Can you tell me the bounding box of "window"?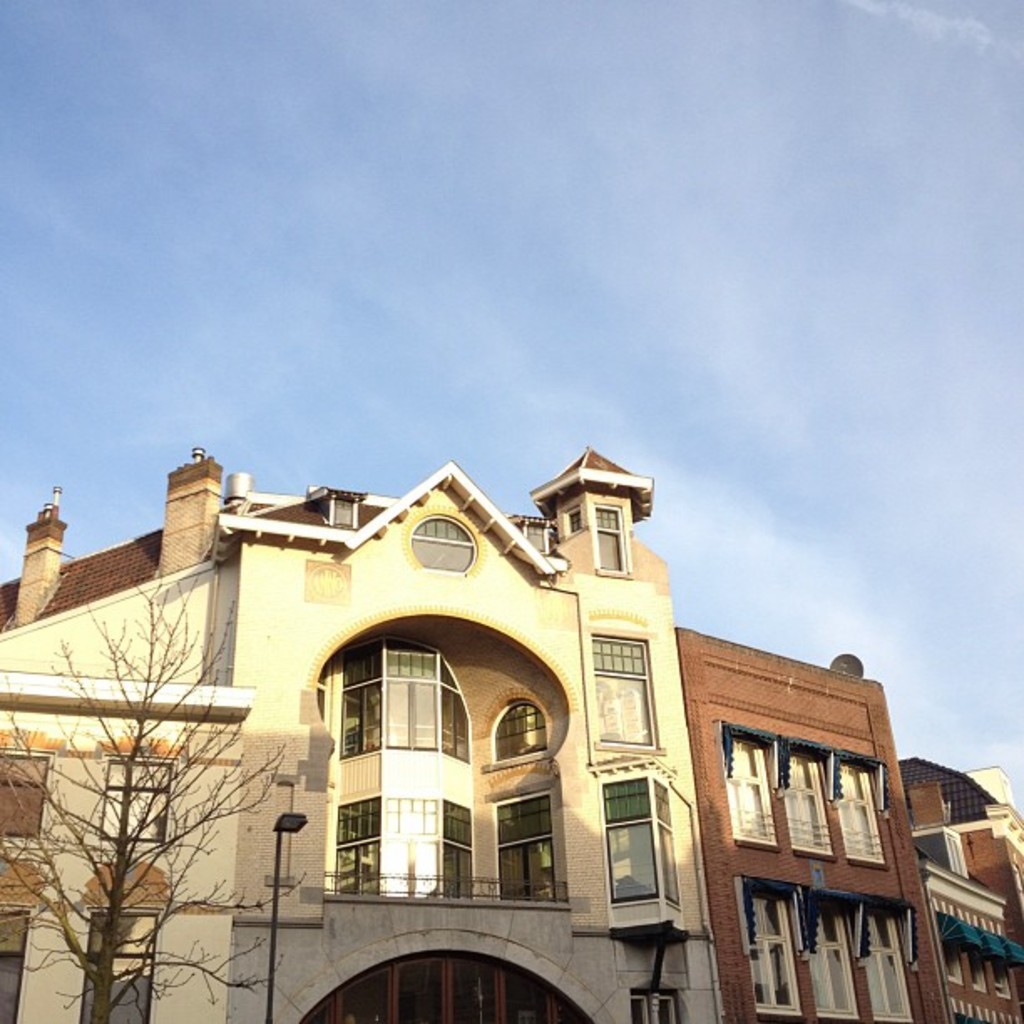
select_region(378, 643, 435, 746).
